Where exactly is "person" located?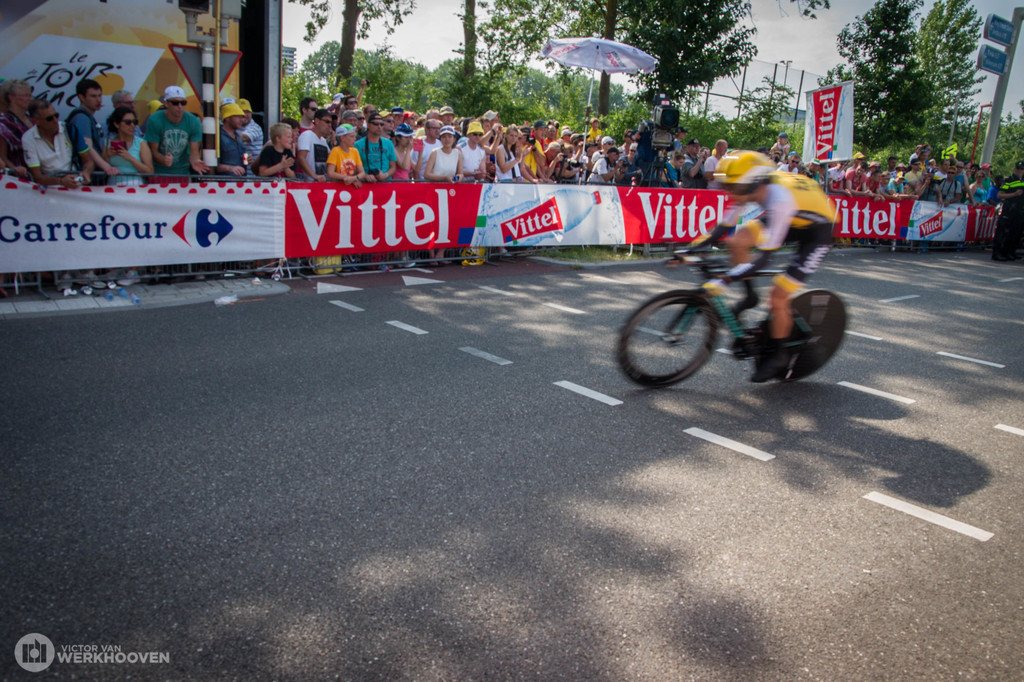
Its bounding box is (423,124,467,261).
